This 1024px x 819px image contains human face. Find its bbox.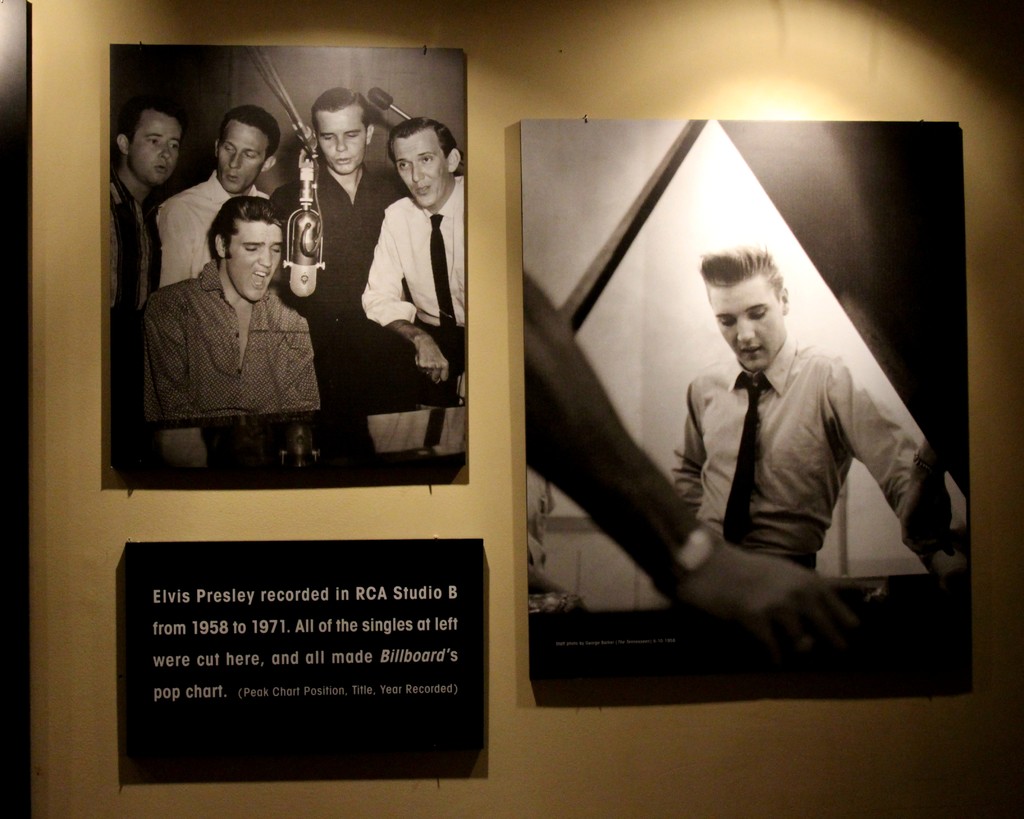
[left=710, top=270, right=787, bottom=366].
